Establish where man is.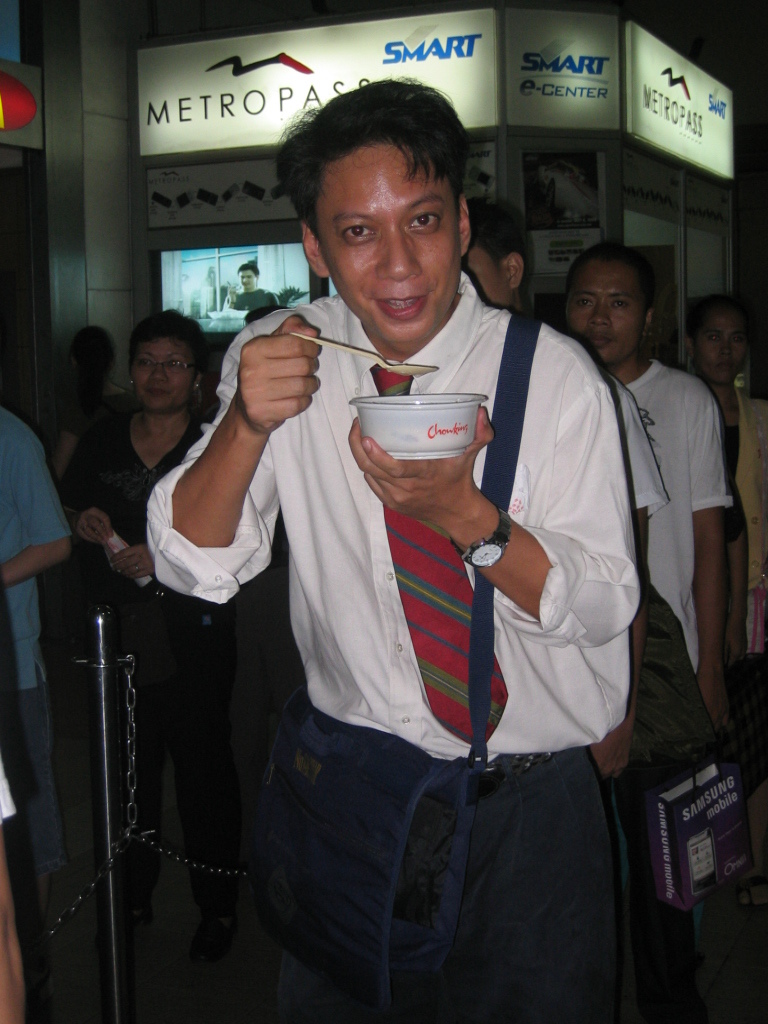
Established at 554/235/738/756.
